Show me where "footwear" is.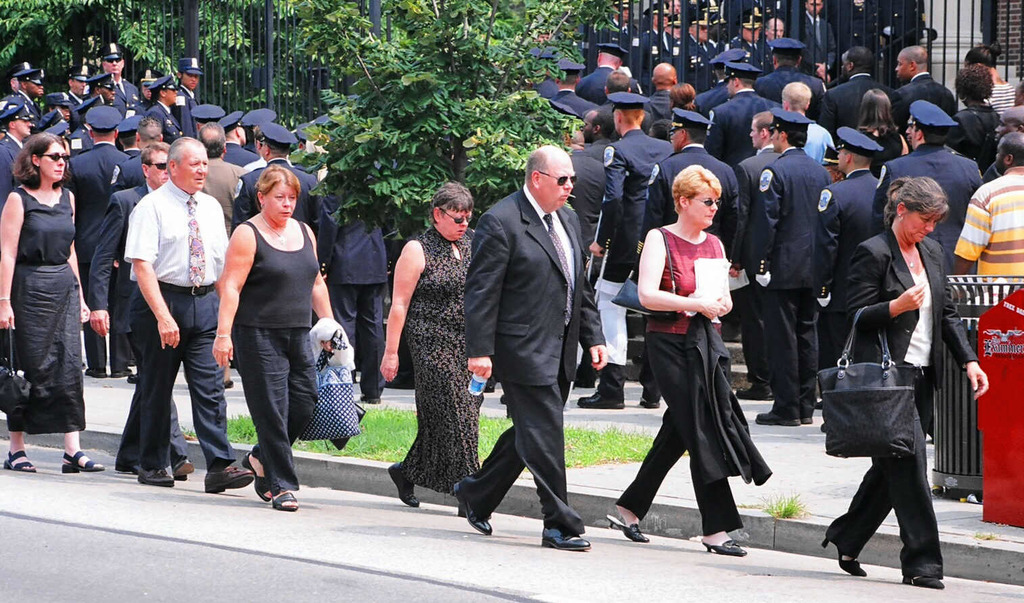
"footwear" is at 737/383/776/400.
